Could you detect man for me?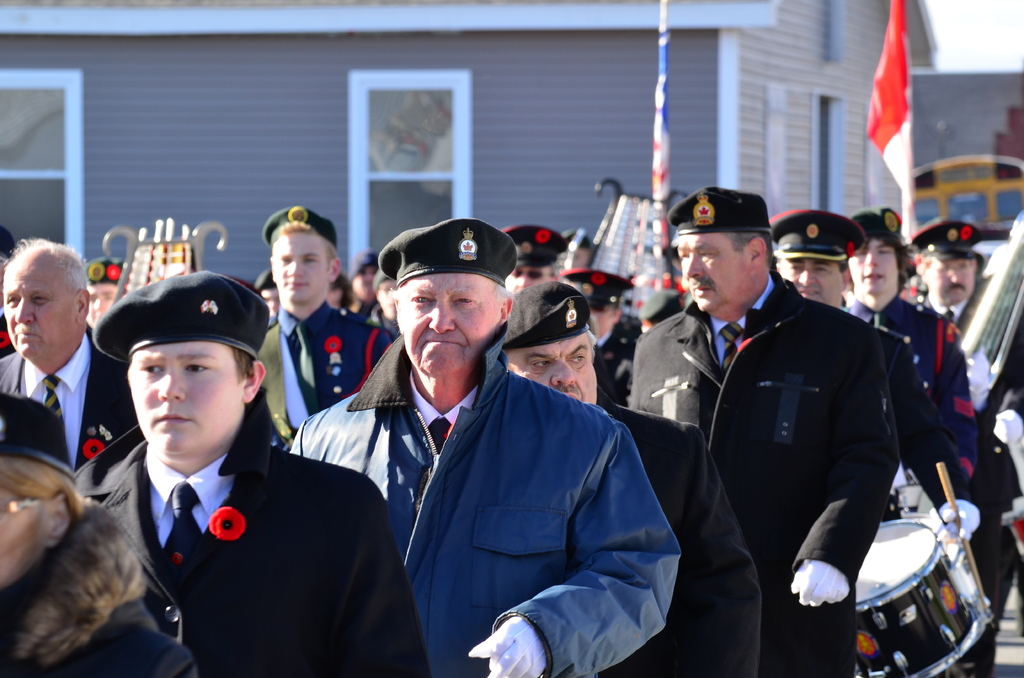
Detection result: 902:213:1023:677.
